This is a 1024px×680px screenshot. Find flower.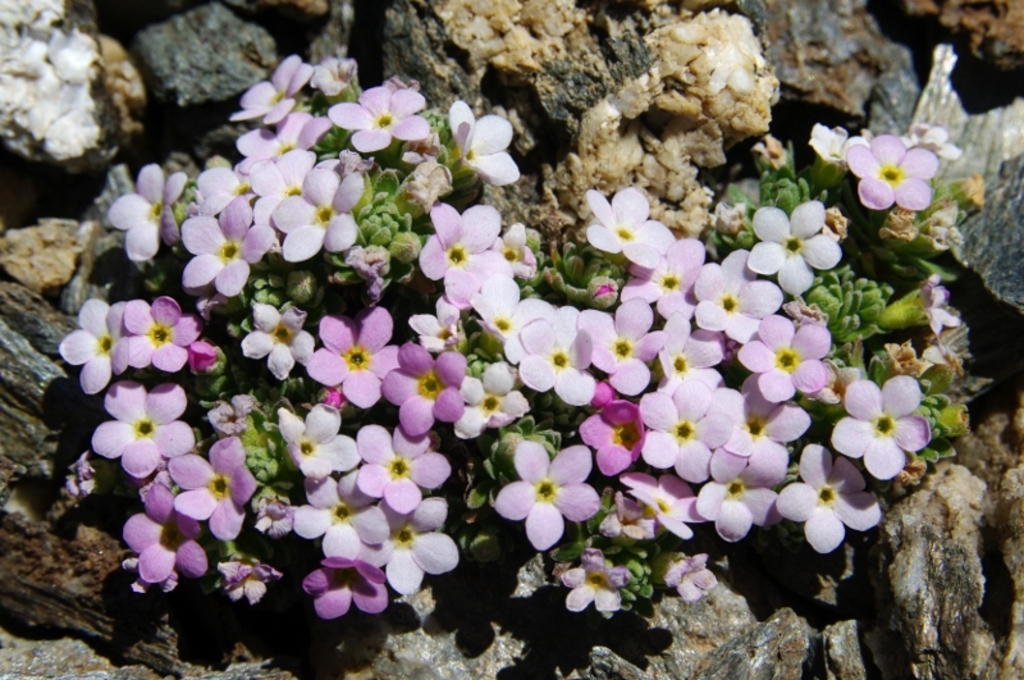
Bounding box: detection(232, 54, 311, 120).
